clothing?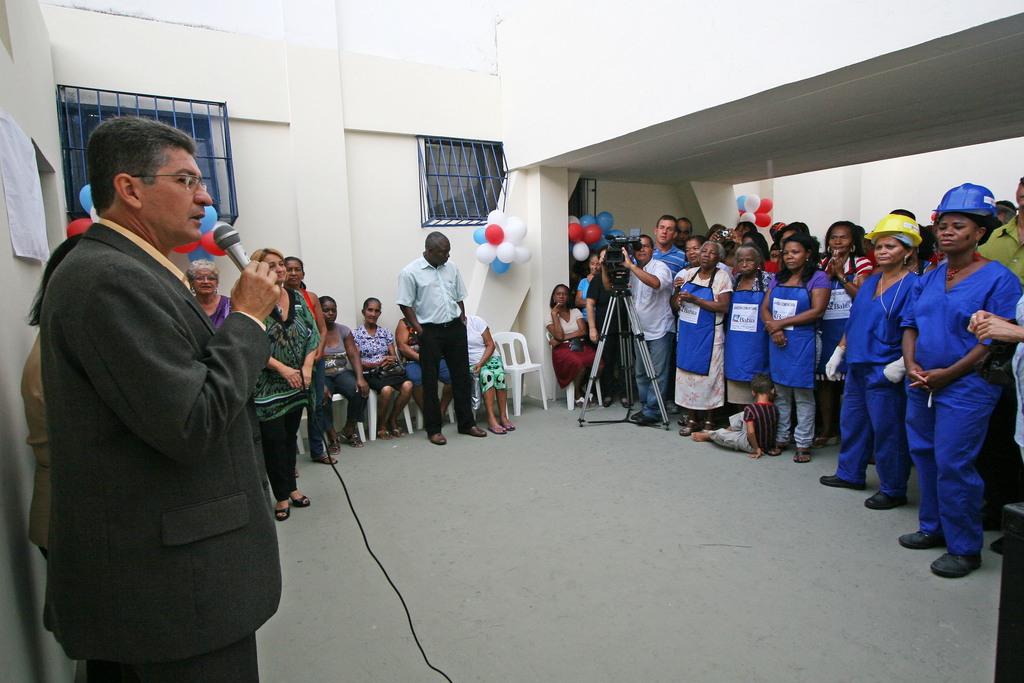
(x1=467, y1=313, x2=507, y2=398)
